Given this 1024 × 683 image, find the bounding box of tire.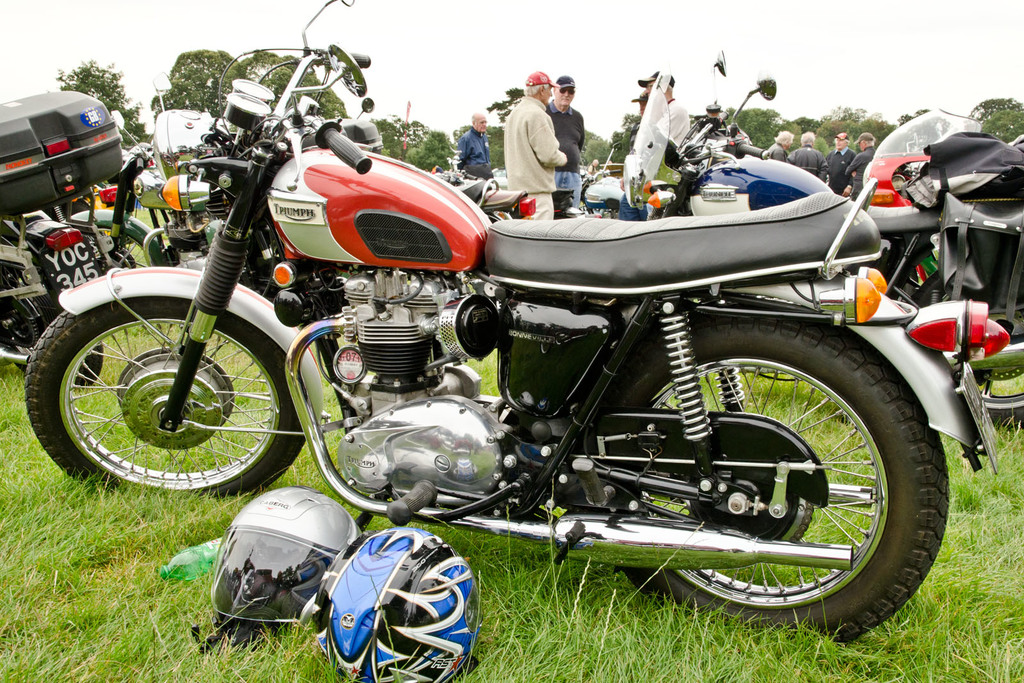
[913, 237, 1023, 426].
